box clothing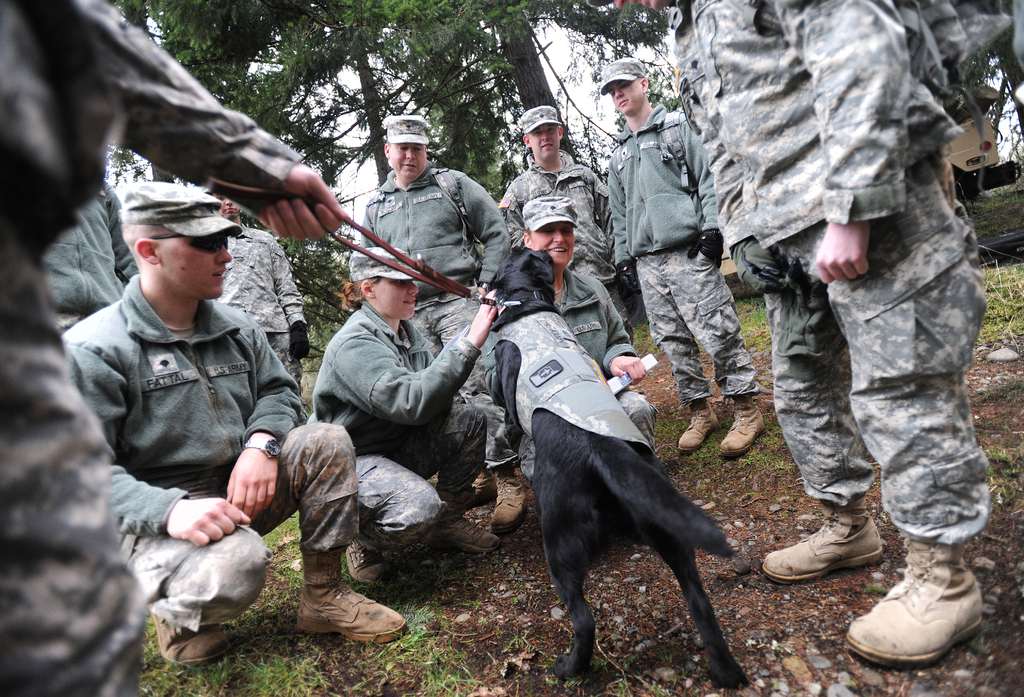
bbox=(313, 287, 493, 572)
